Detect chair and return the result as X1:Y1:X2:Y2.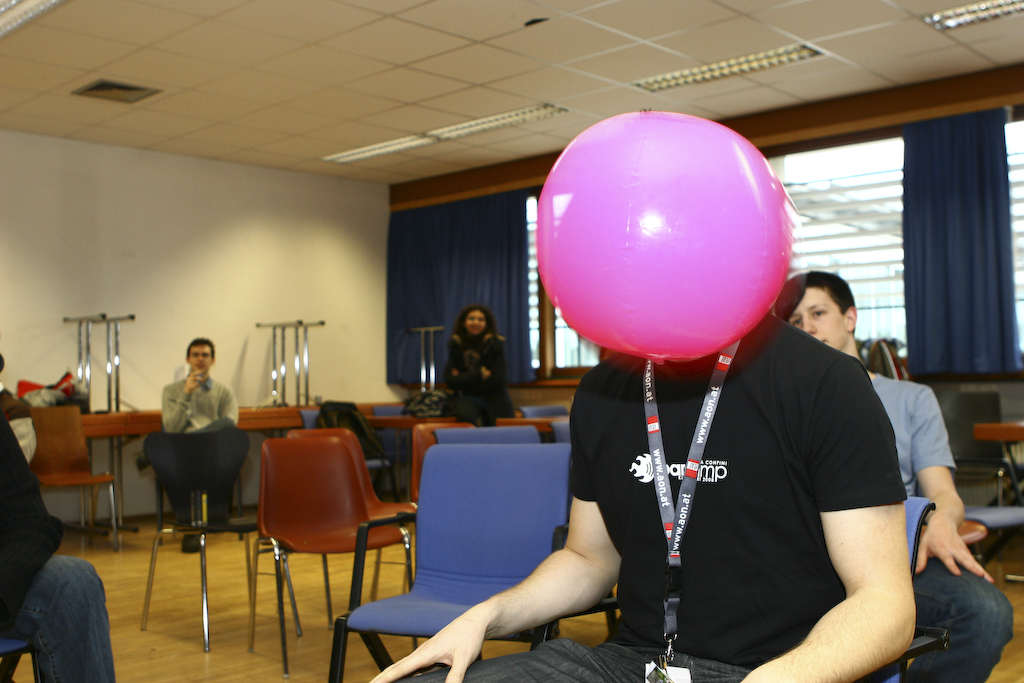
30:403:123:556.
